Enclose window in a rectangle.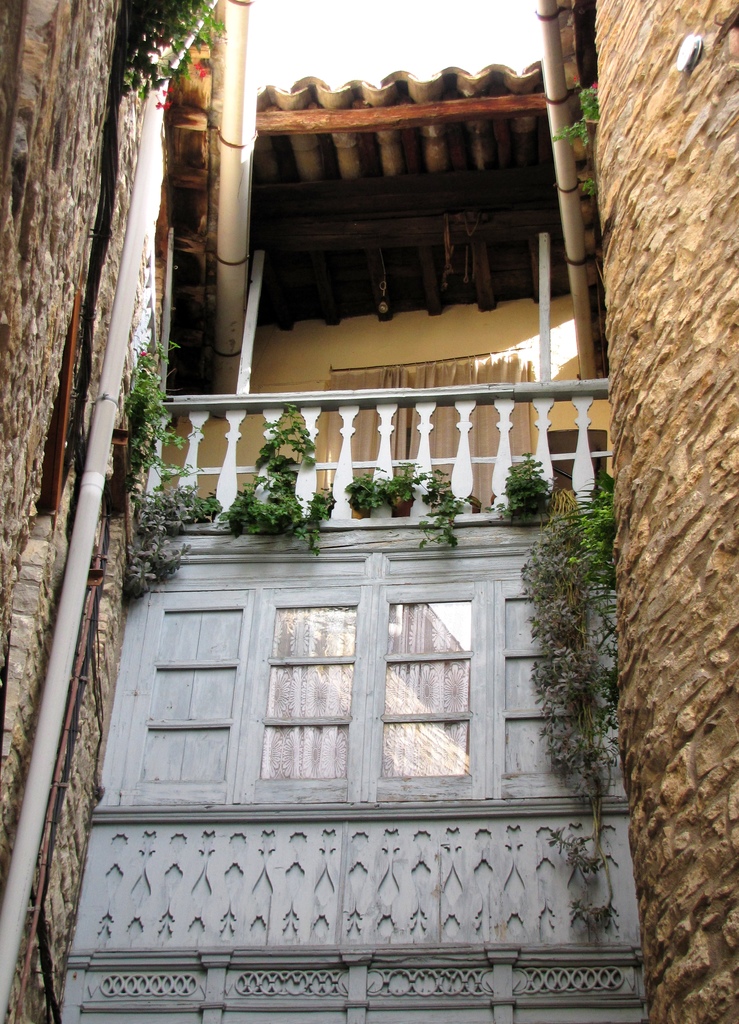
<region>218, 544, 498, 804</region>.
